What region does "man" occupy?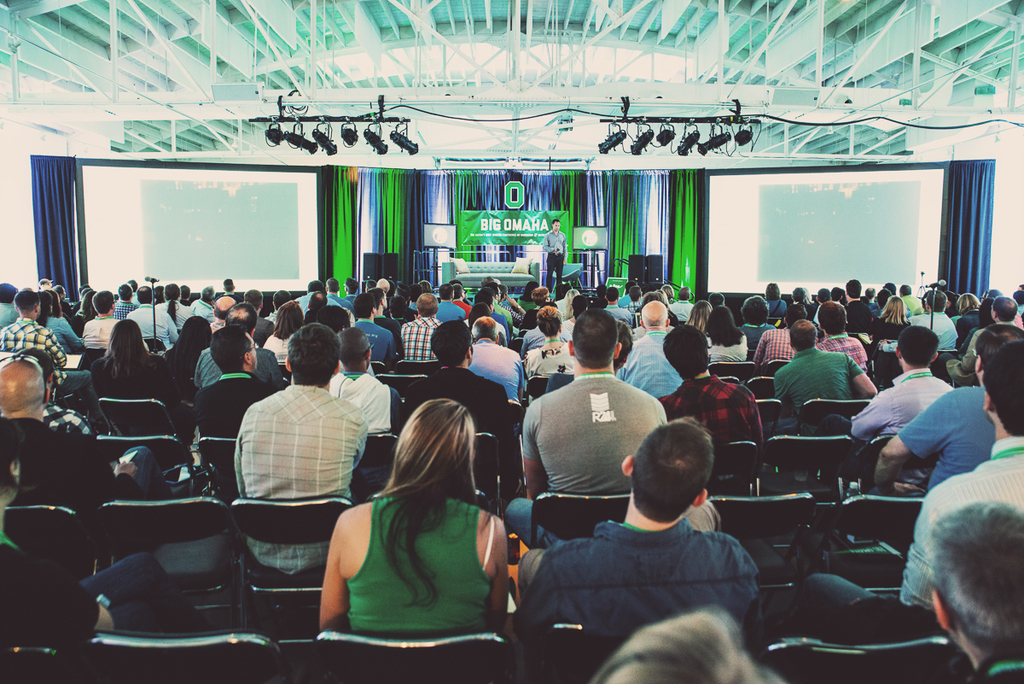
{"x1": 614, "y1": 299, "x2": 693, "y2": 404}.
